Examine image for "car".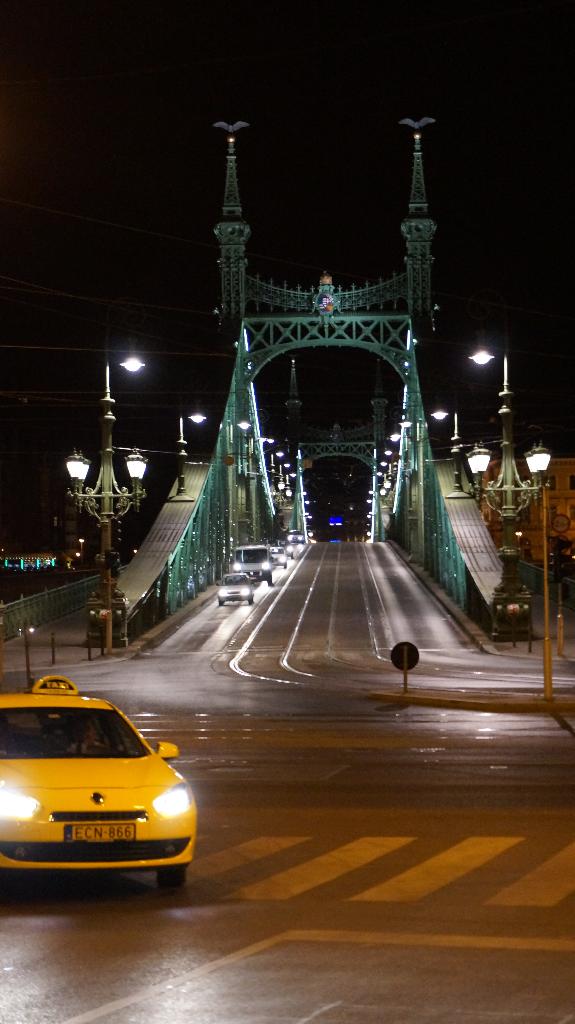
Examination result: locate(271, 545, 288, 560).
